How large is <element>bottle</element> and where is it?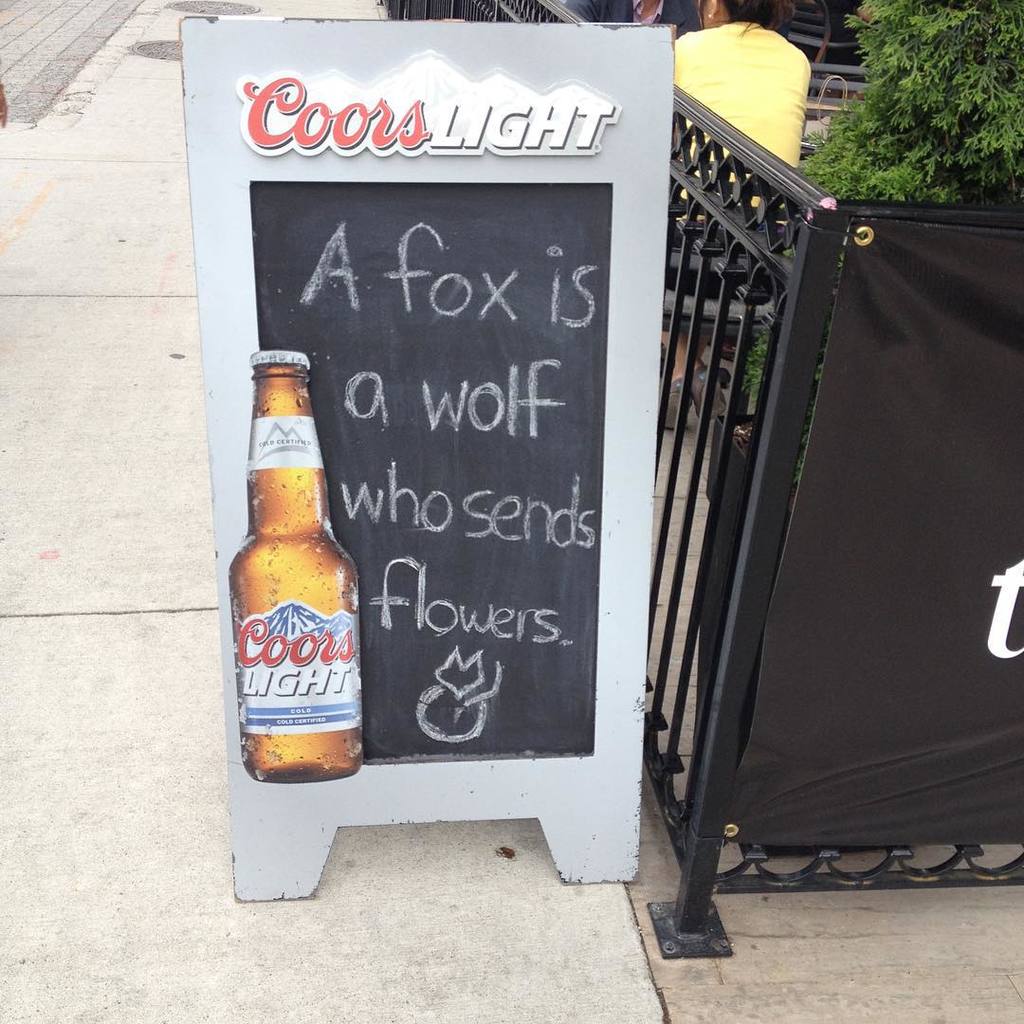
Bounding box: {"left": 228, "top": 357, "right": 379, "bottom": 810}.
